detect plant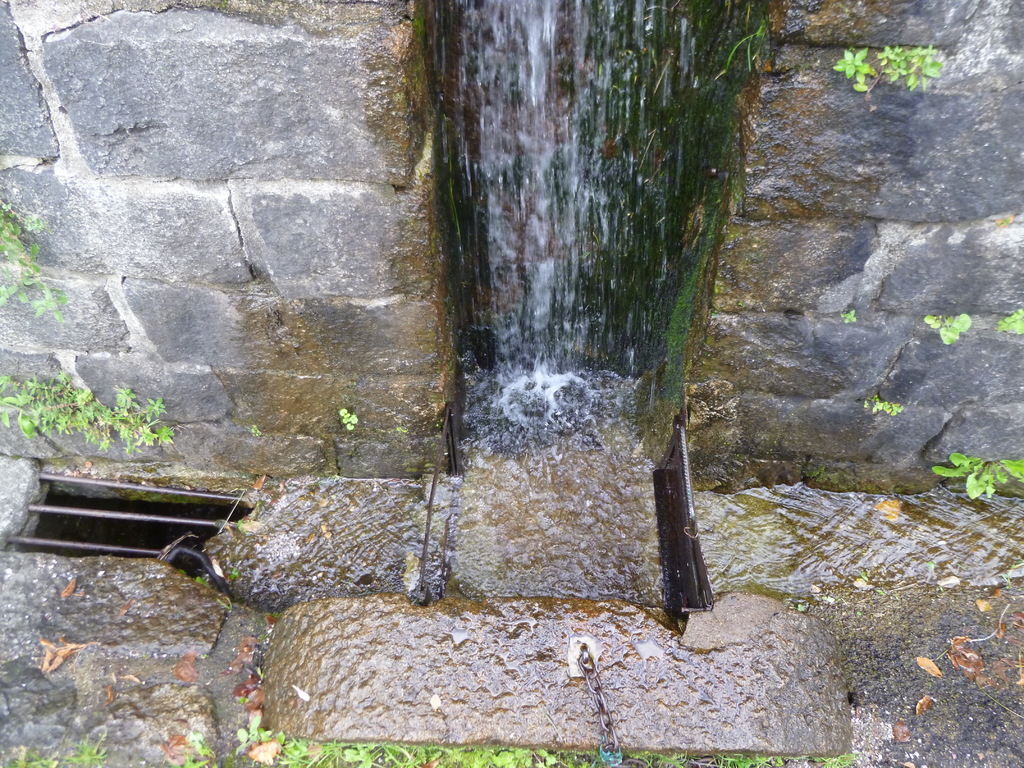
BBox(184, 726, 207, 751)
